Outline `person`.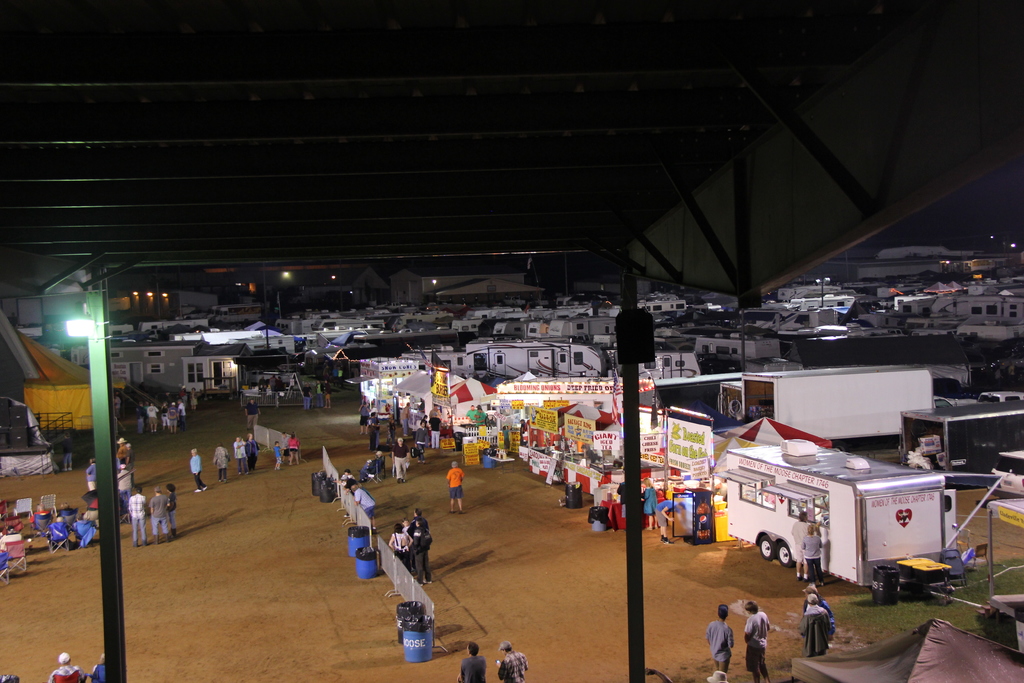
Outline: (left=243, top=396, right=261, bottom=431).
